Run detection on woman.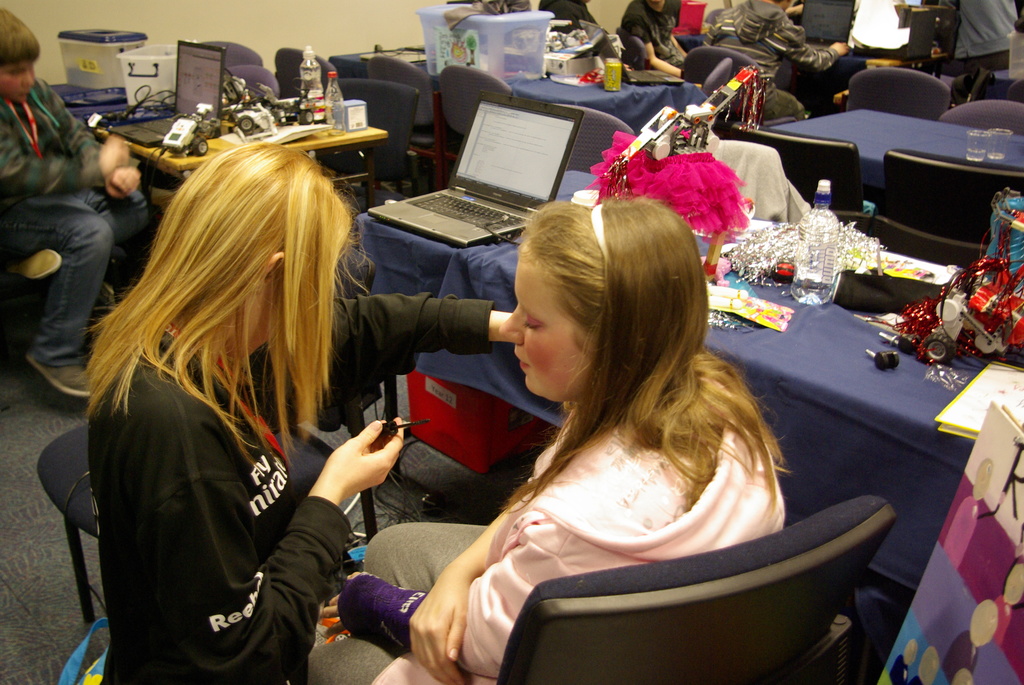
Result: left=71, top=149, right=534, bottom=684.
